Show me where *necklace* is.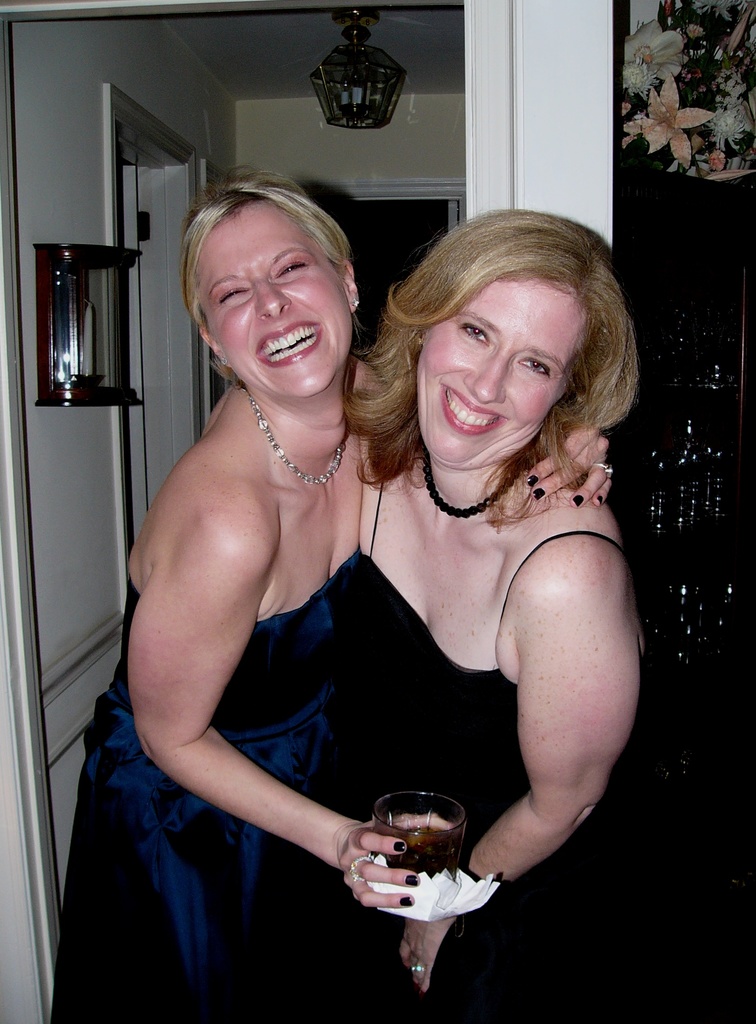
*necklace* is at [x1=421, y1=454, x2=535, y2=518].
